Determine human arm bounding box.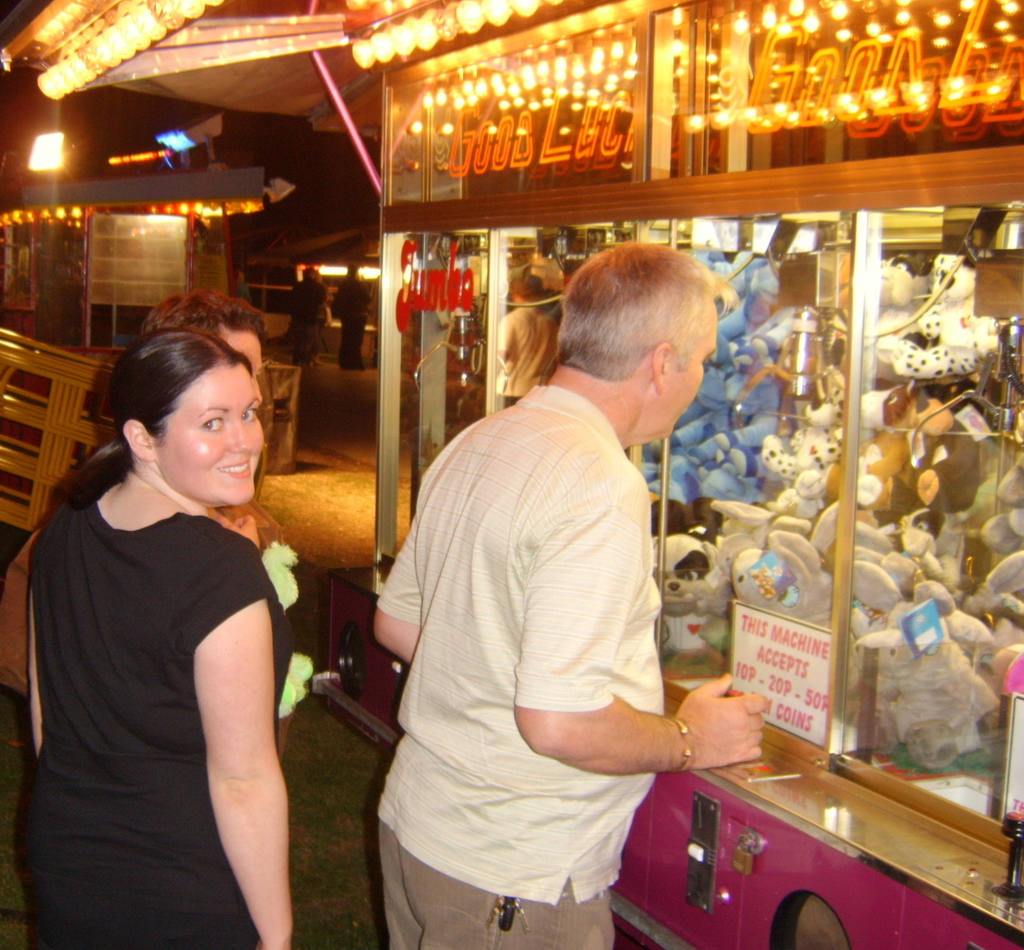
Determined: detection(16, 582, 67, 767).
